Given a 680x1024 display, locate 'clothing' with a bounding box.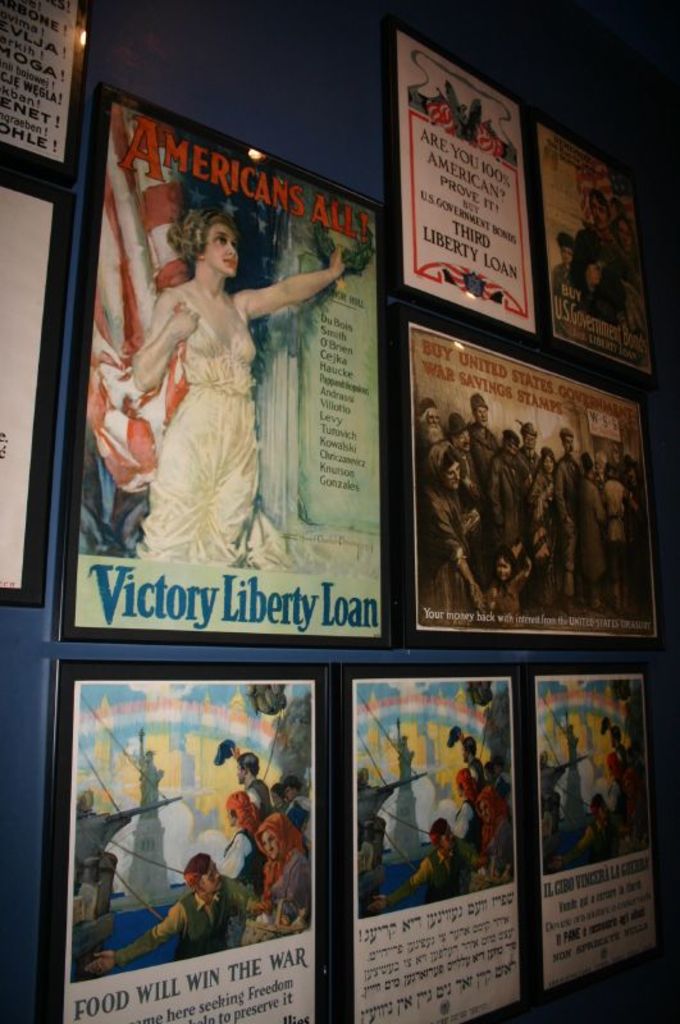
Located: <region>265, 845, 314, 936</region>.
